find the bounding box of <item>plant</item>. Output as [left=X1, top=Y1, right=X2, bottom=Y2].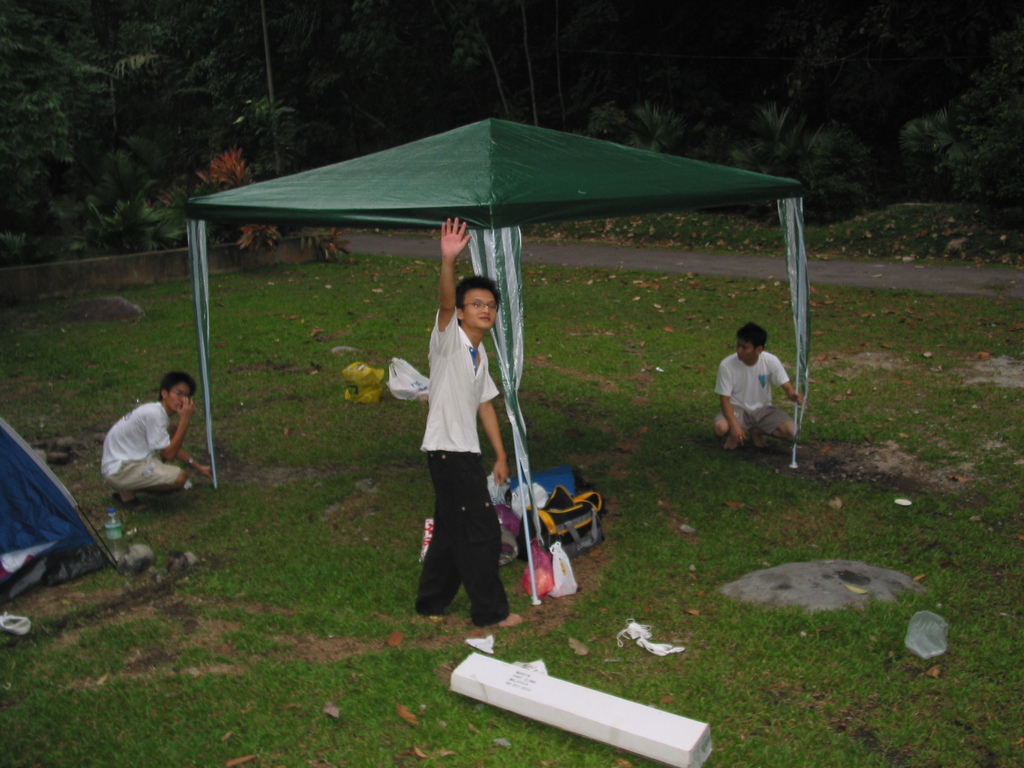
[left=900, top=79, right=993, bottom=232].
